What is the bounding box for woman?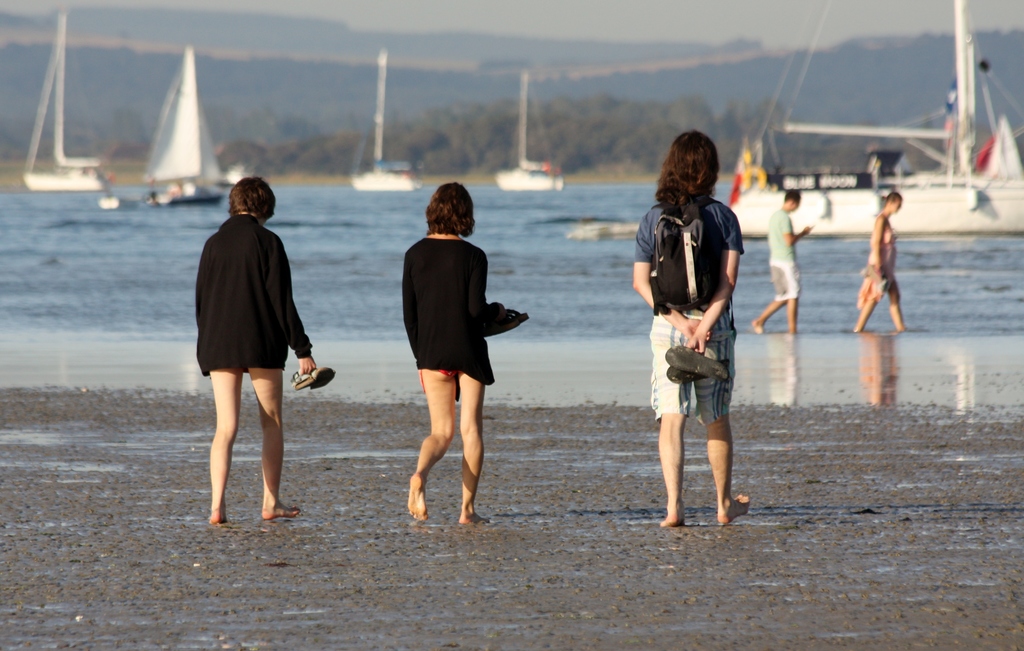
box=[193, 172, 317, 522].
